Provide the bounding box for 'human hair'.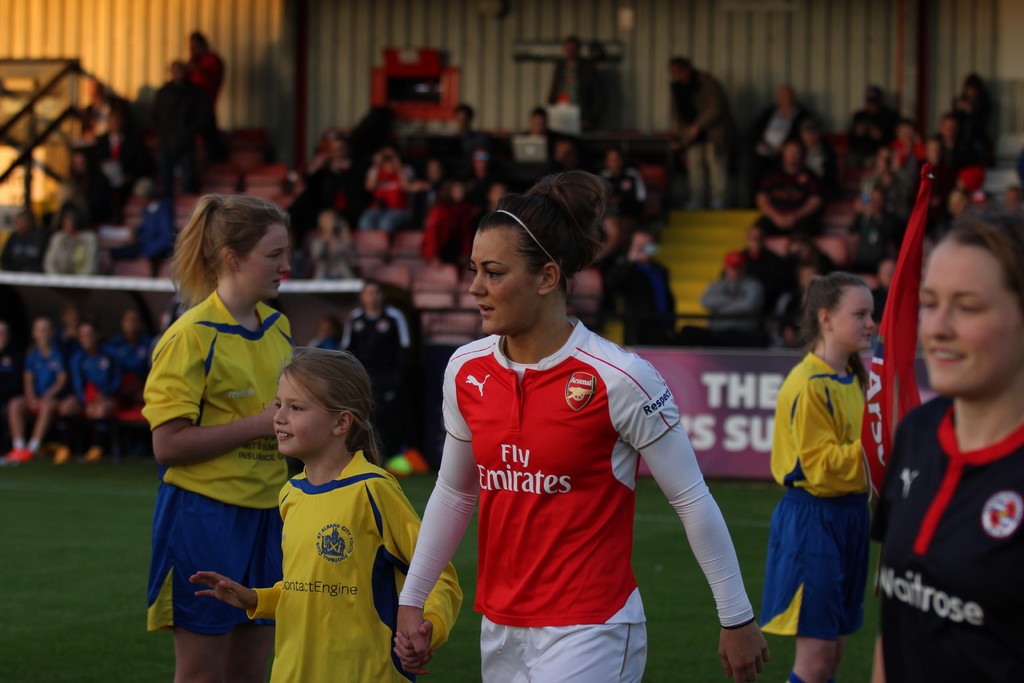
{"x1": 949, "y1": 210, "x2": 1023, "y2": 293}.
